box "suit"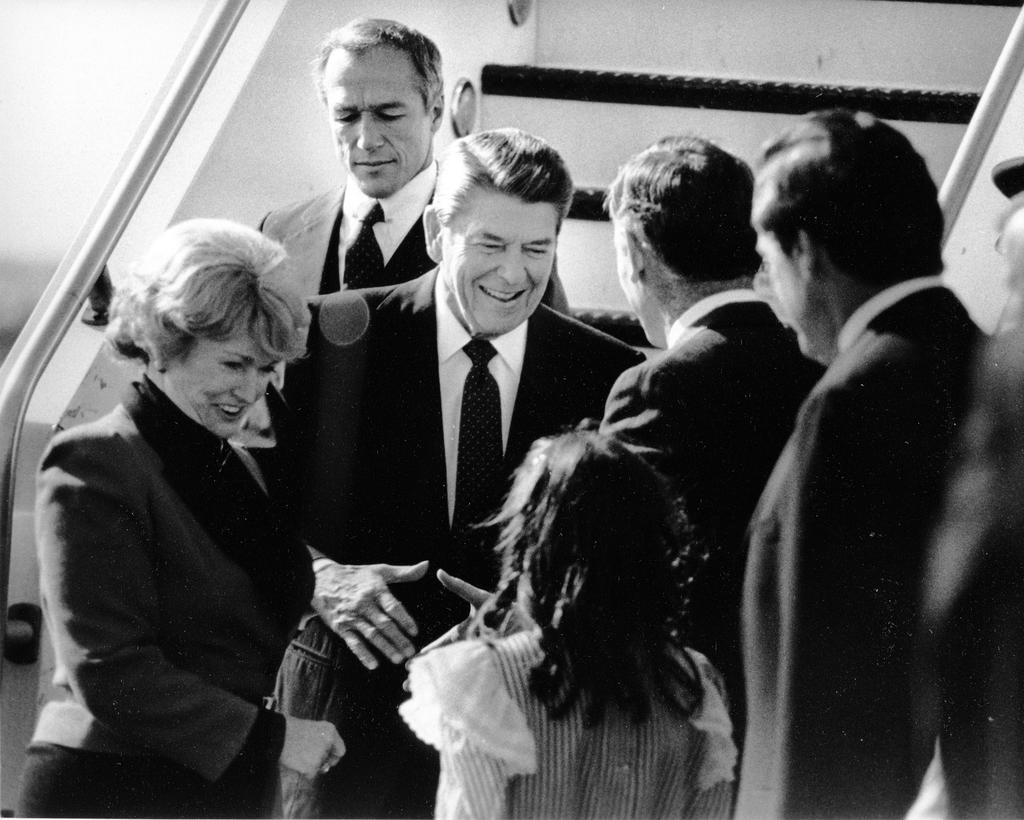
box=[22, 367, 322, 781]
